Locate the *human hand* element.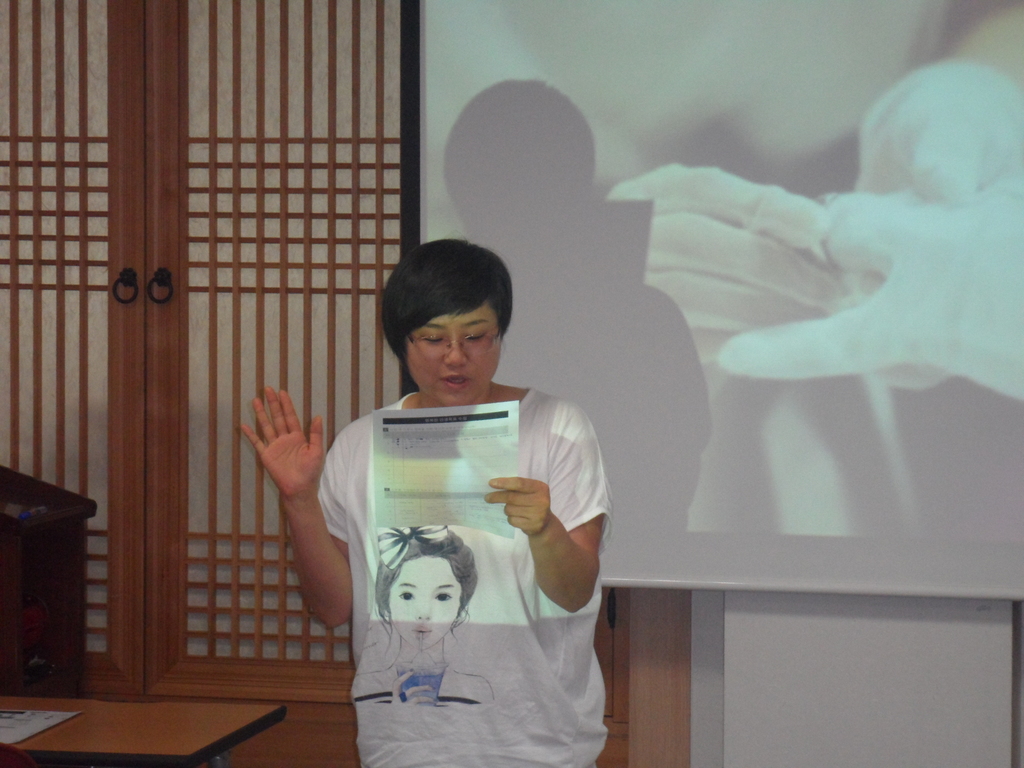
Element bbox: (482, 477, 554, 541).
